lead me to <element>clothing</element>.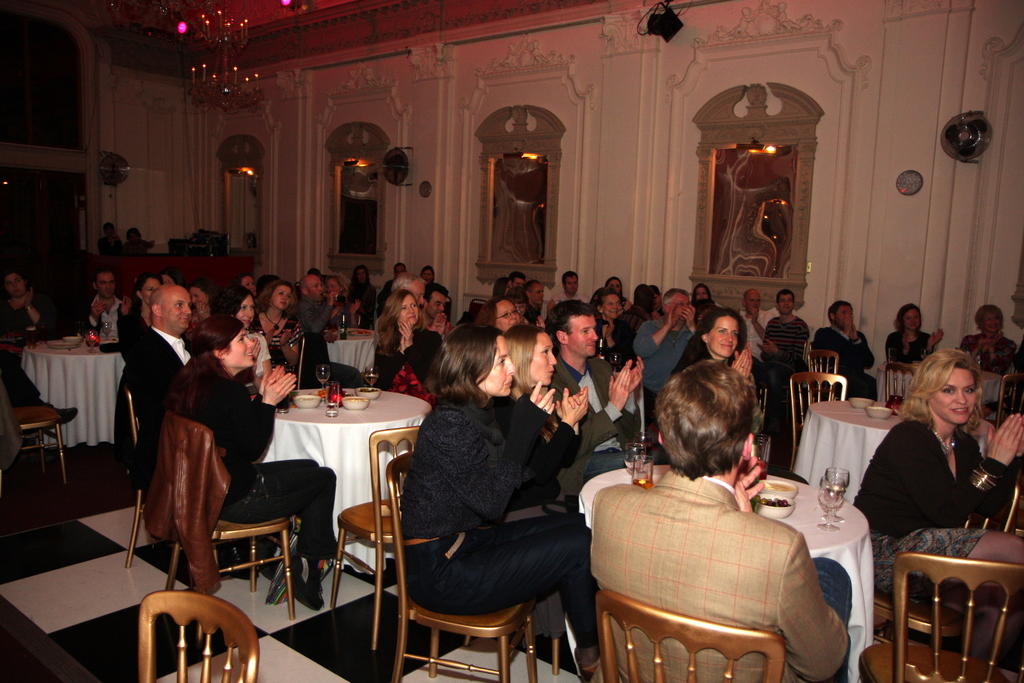
Lead to 127 294 148 347.
